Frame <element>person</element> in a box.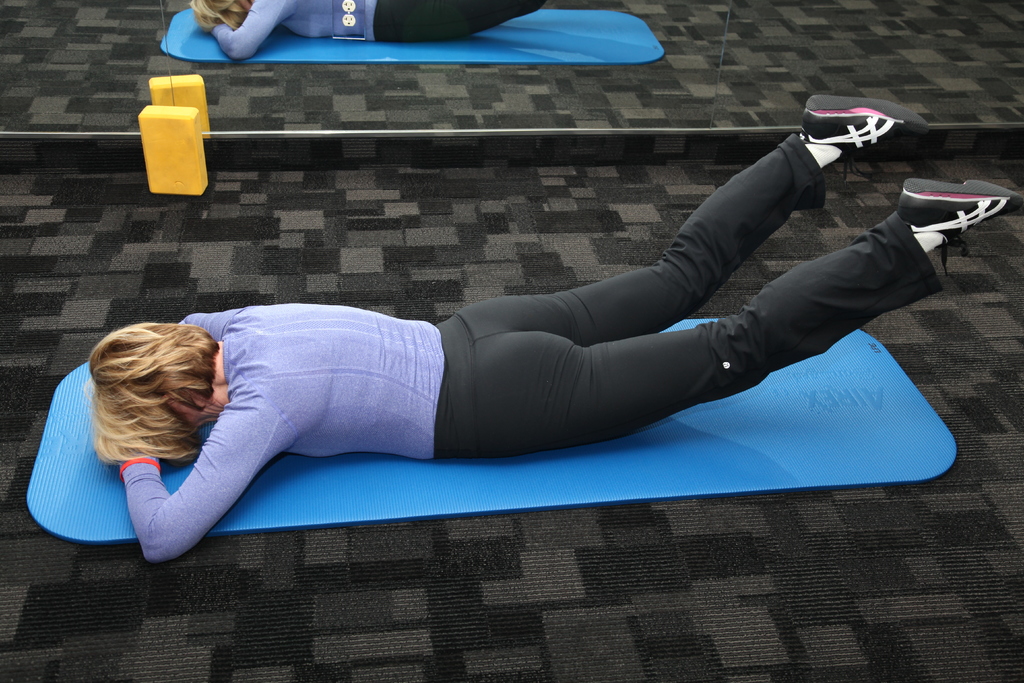
81 89 1023 561.
